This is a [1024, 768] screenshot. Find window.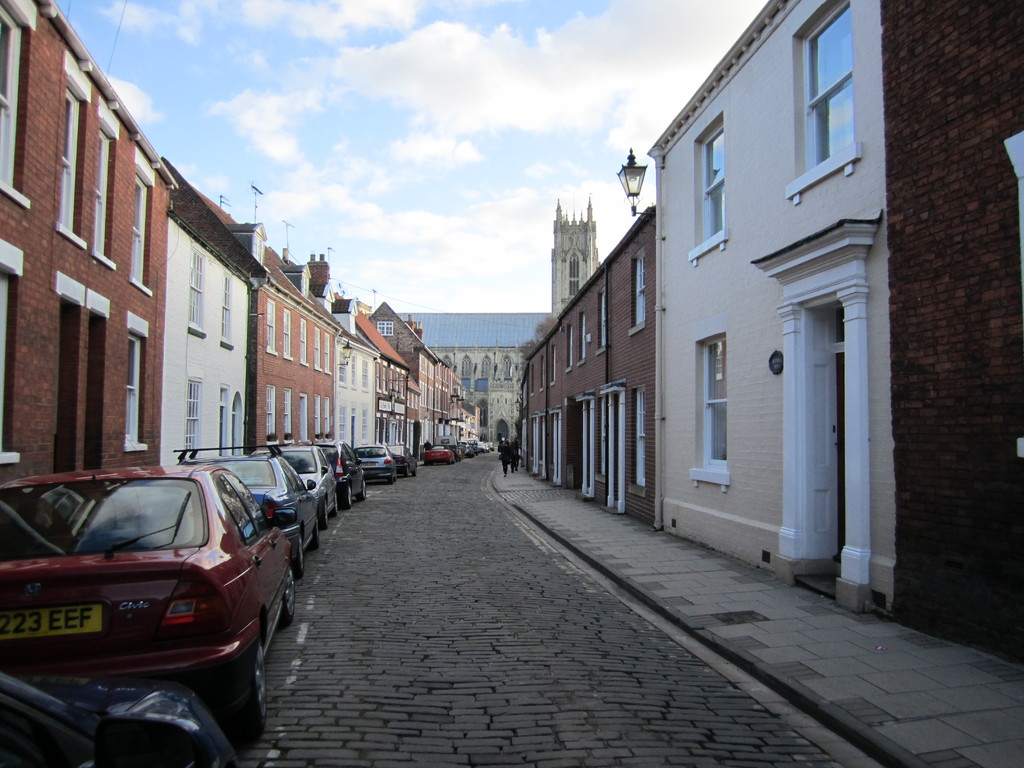
Bounding box: <bbox>282, 308, 293, 360</bbox>.
